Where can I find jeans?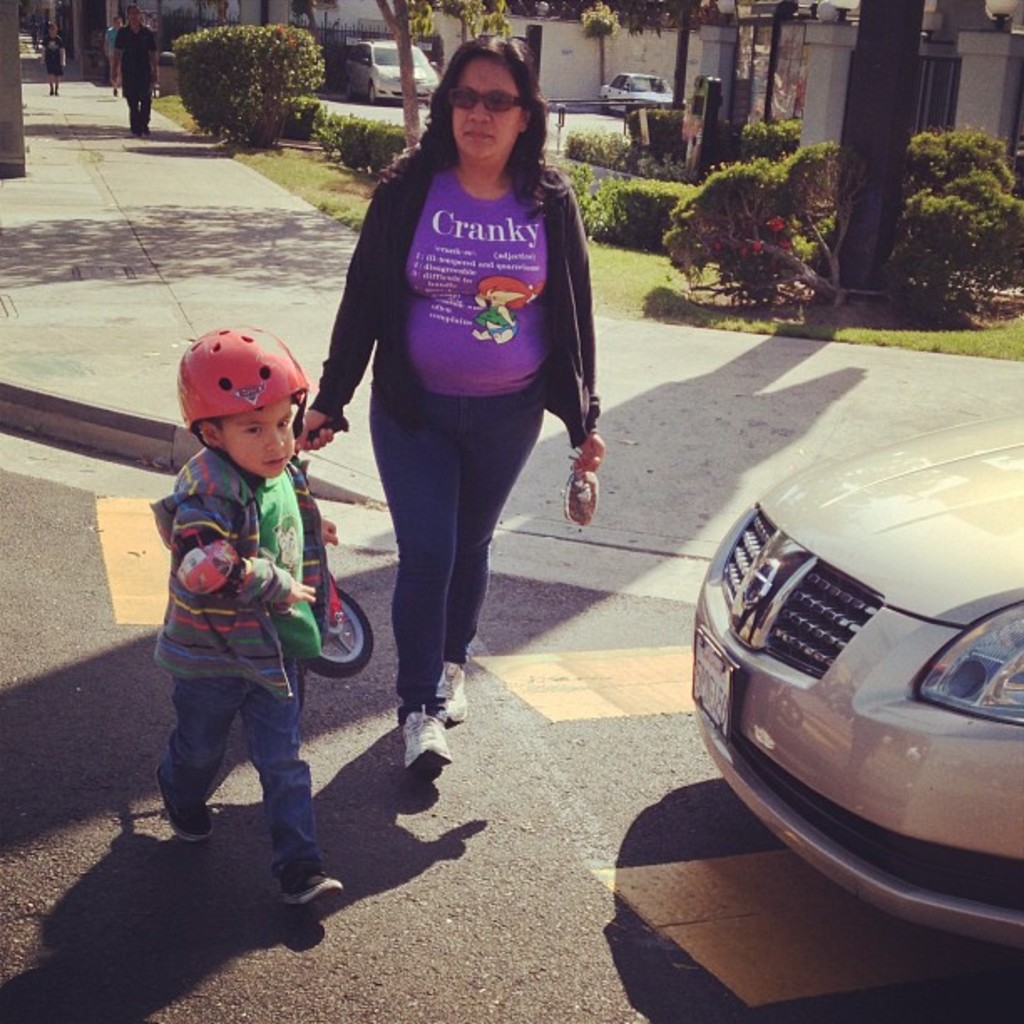
You can find it at Rect(154, 661, 325, 924).
